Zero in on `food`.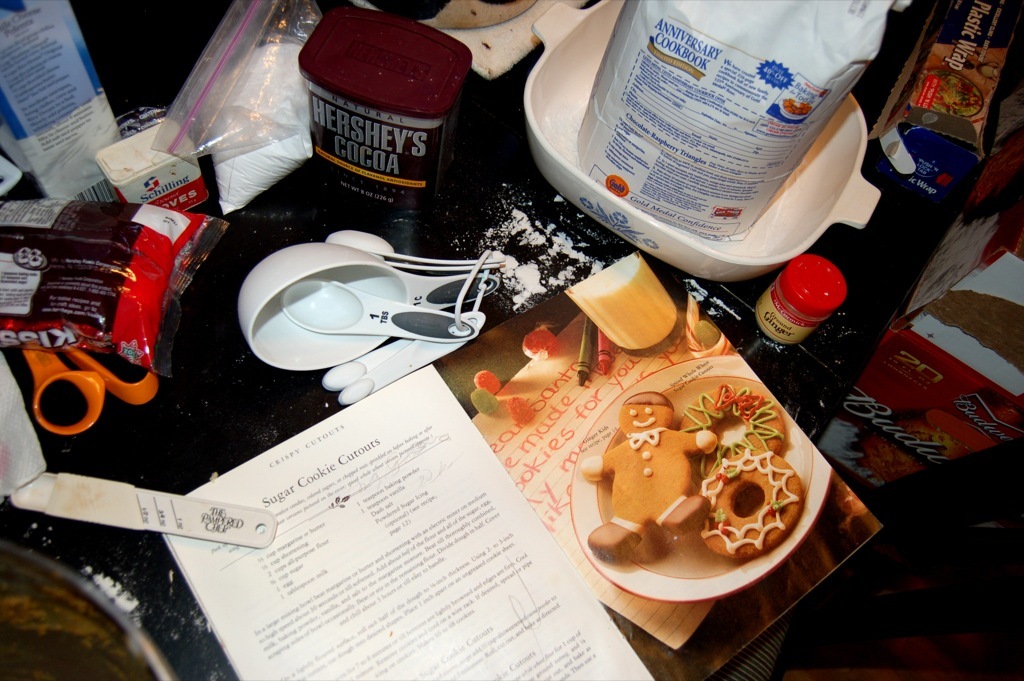
Zeroed in: (578,392,720,553).
